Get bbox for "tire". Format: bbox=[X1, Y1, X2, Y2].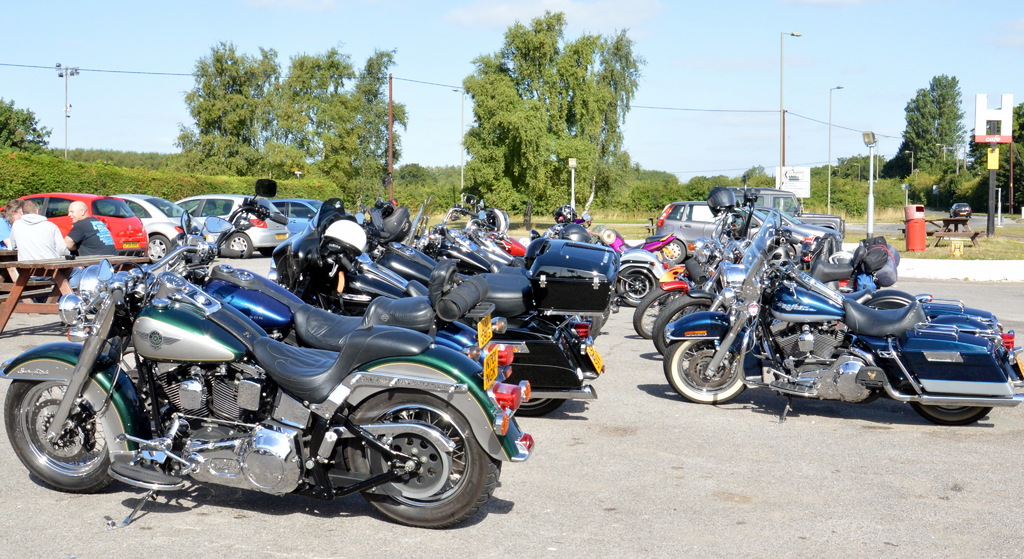
bbox=[510, 321, 569, 418].
